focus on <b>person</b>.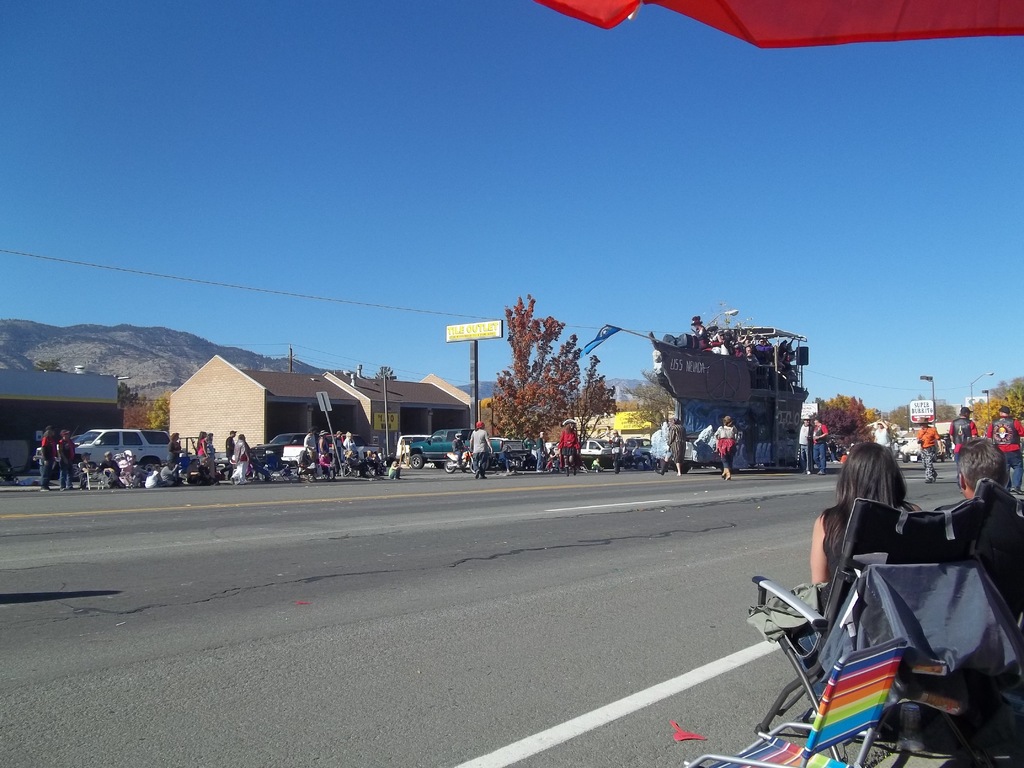
Focused at bbox(653, 416, 687, 474).
